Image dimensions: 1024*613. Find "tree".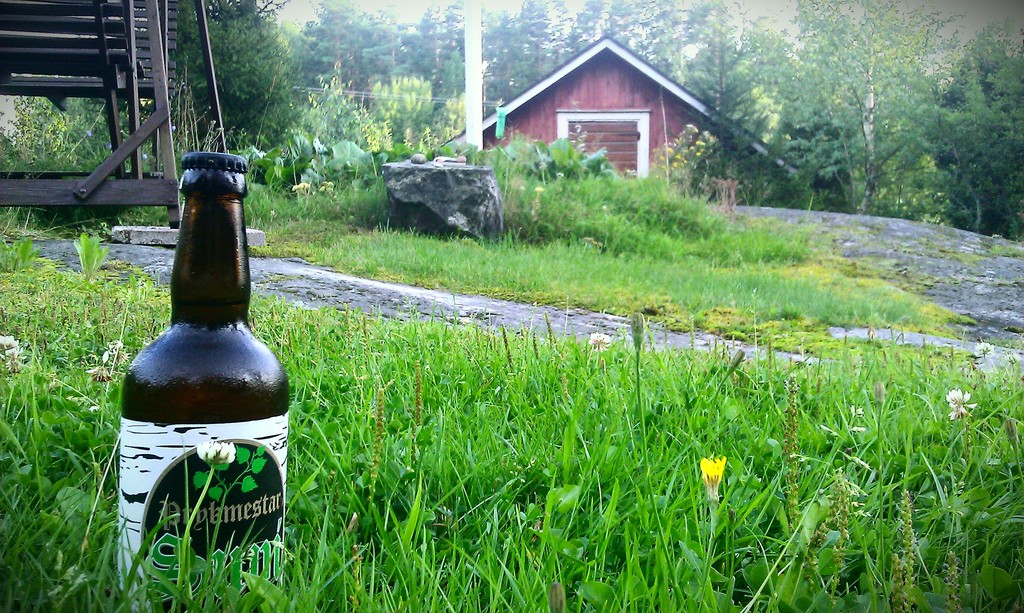
rect(1, 38, 155, 228).
